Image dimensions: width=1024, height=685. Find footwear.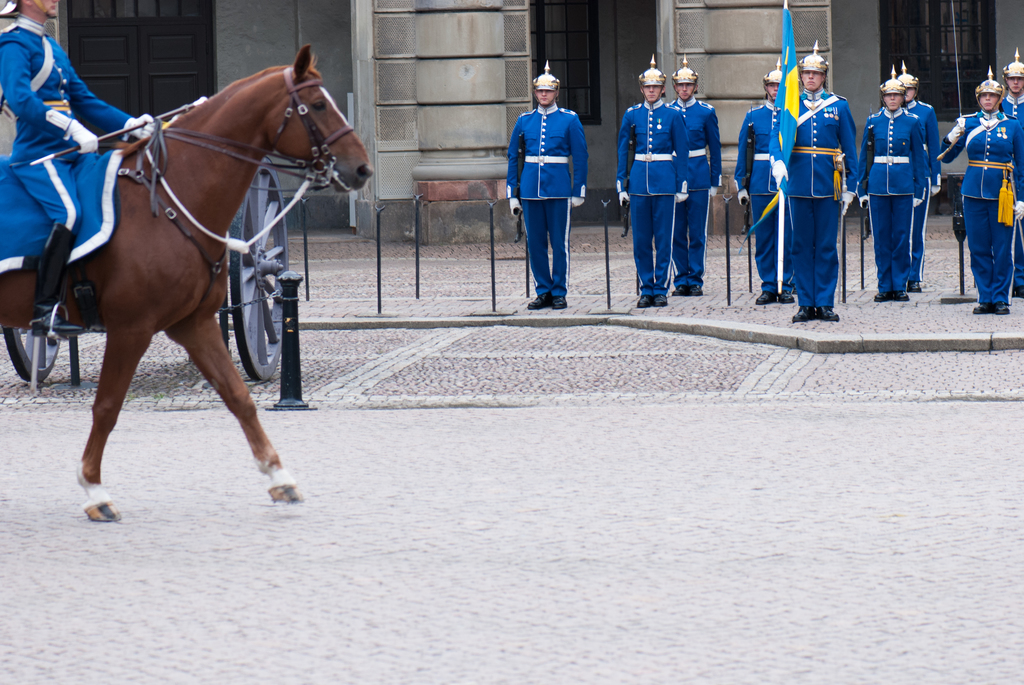
detection(755, 288, 778, 303).
